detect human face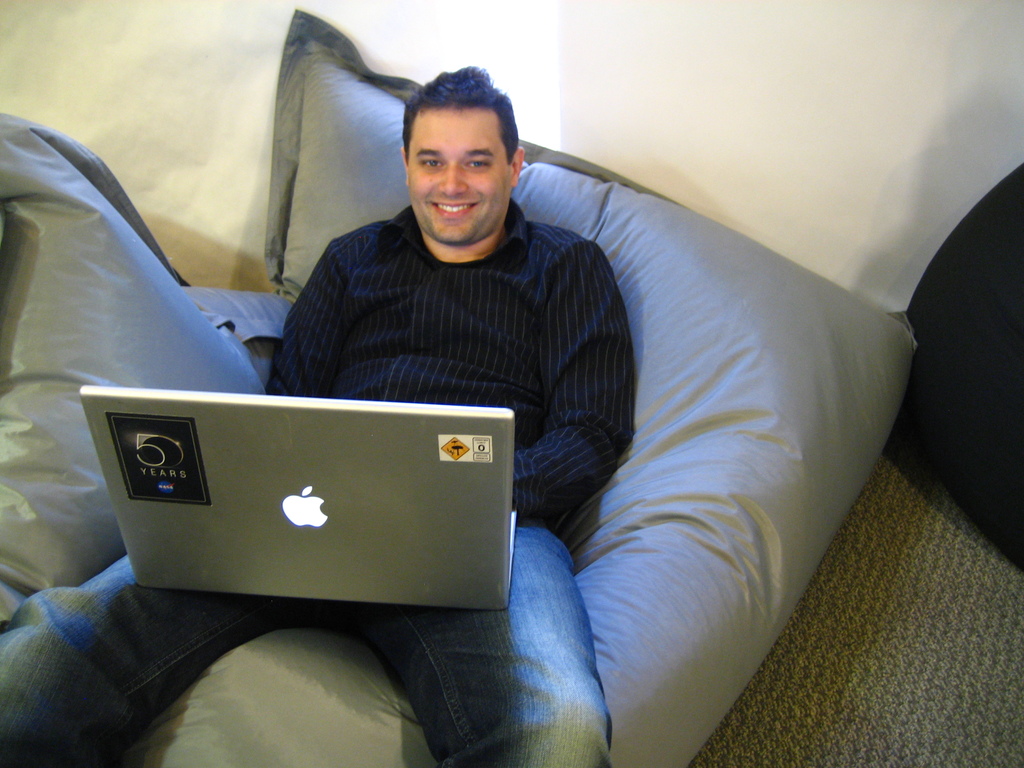
bbox=[406, 105, 509, 244]
